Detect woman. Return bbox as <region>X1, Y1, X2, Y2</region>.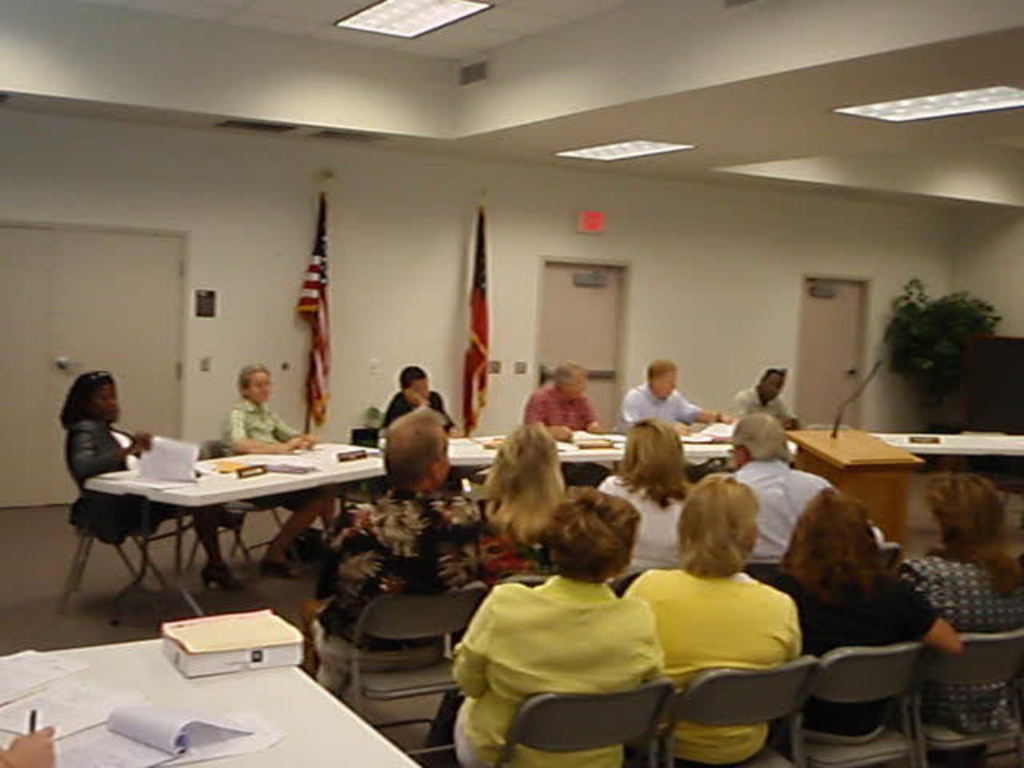
<region>765, 490, 960, 757</region>.
